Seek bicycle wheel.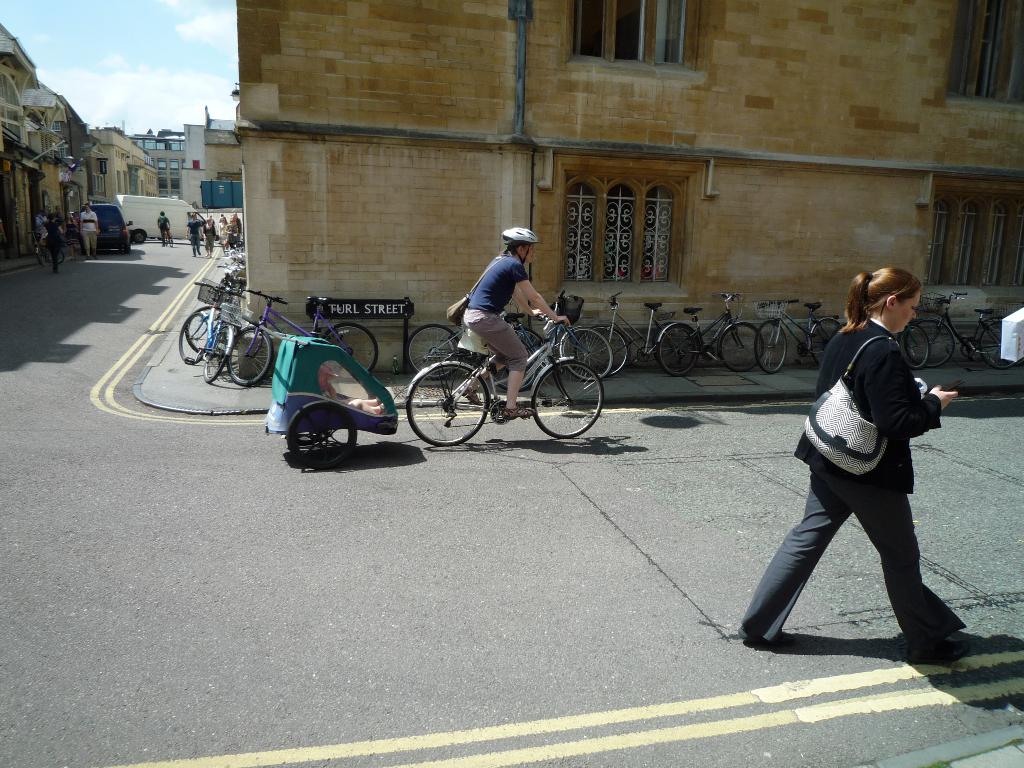
x1=575, y1=324, x2=628, y2=377.
